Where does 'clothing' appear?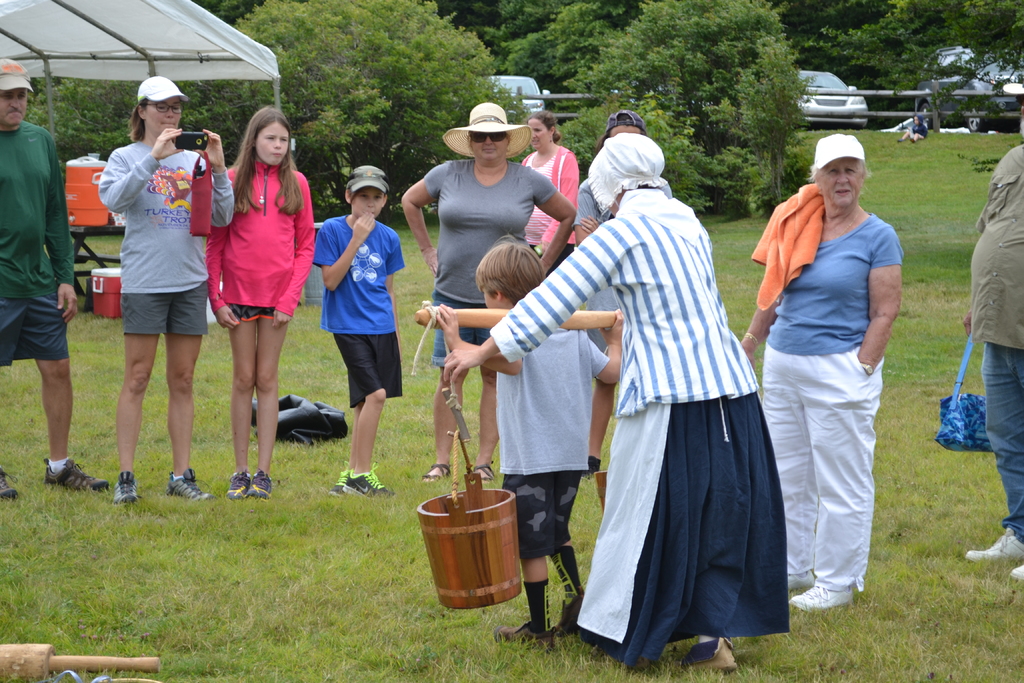
Appears at bbox=(518, 142, 579, 277).
